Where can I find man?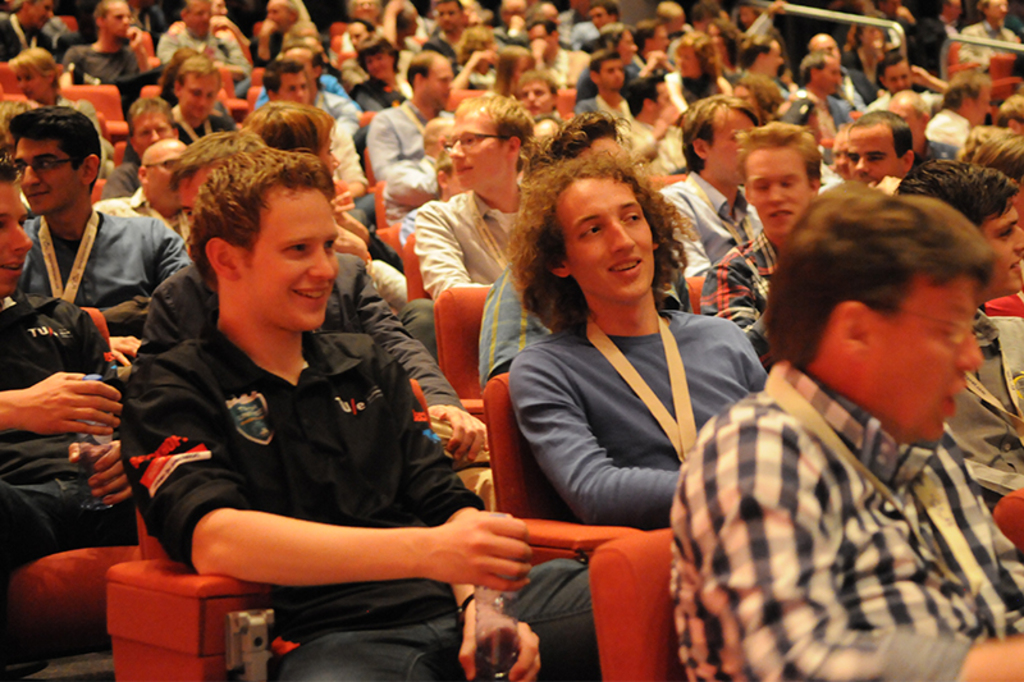
You can find it at locate(119, 146, 602, 681).
